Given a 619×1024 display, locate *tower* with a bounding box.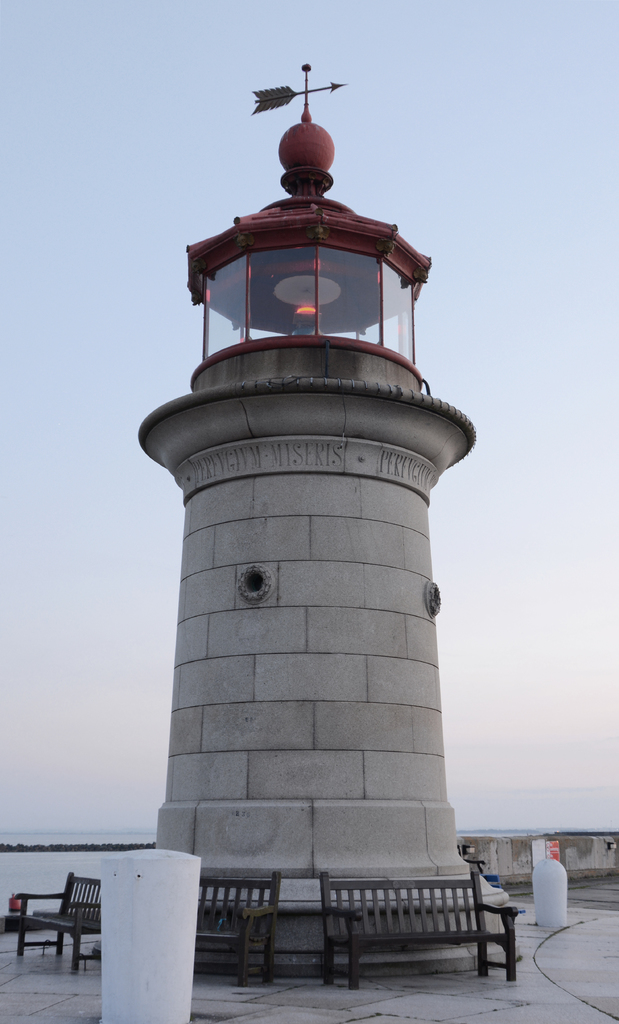
Located: (110, 34, 559, 1016).
